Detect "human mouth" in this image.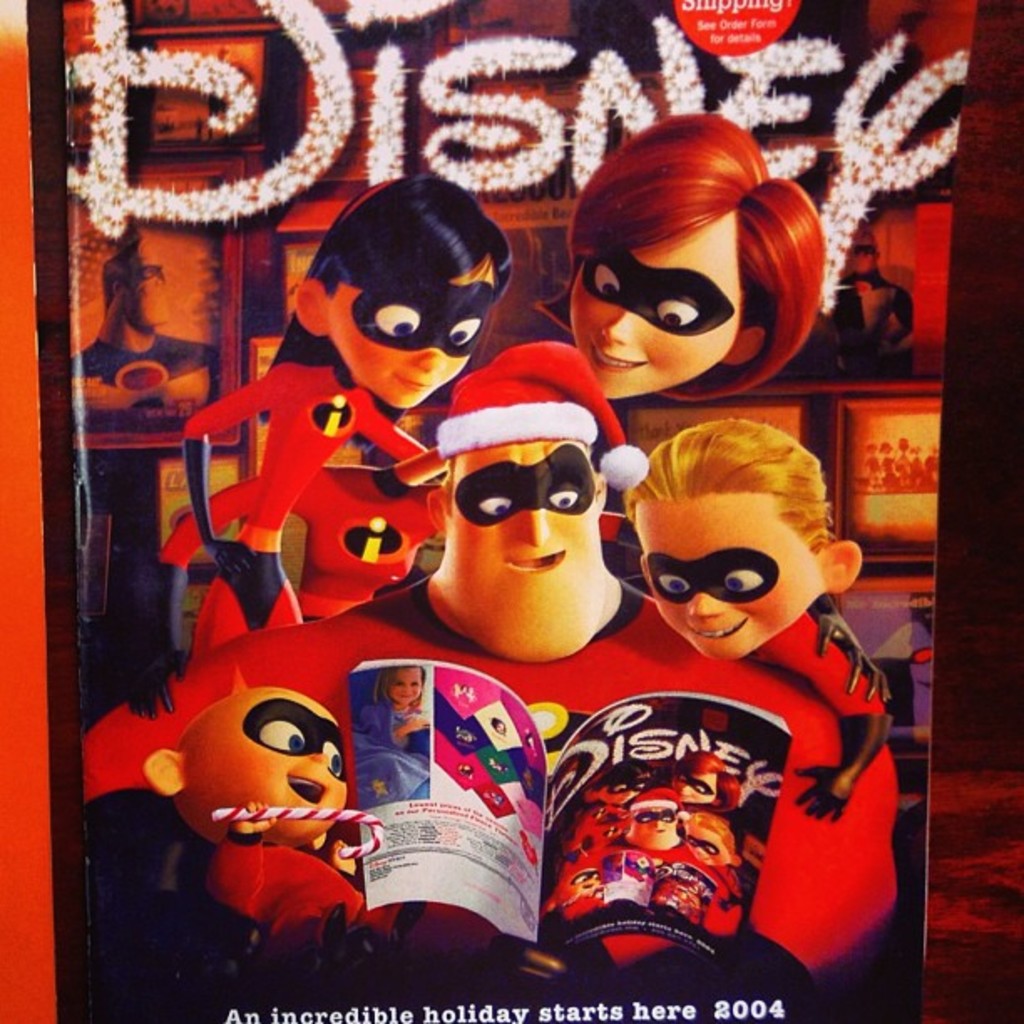
Detection: (686, 609, 748, 649).
